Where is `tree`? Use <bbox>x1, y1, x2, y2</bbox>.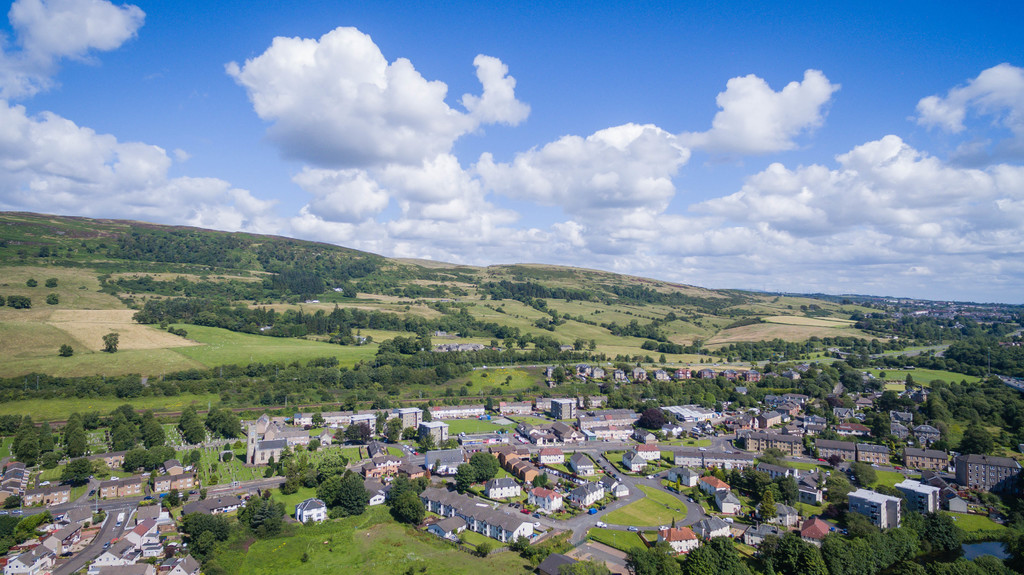
<bbox>404, 424, 417, 442</bbox>.
